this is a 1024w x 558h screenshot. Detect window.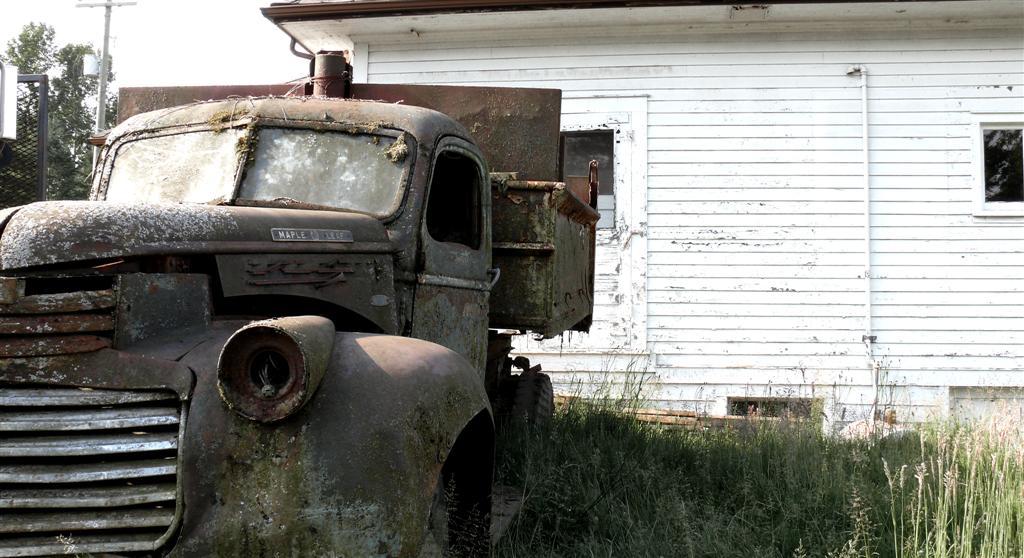
crop(982, 122, 1023, 214).
